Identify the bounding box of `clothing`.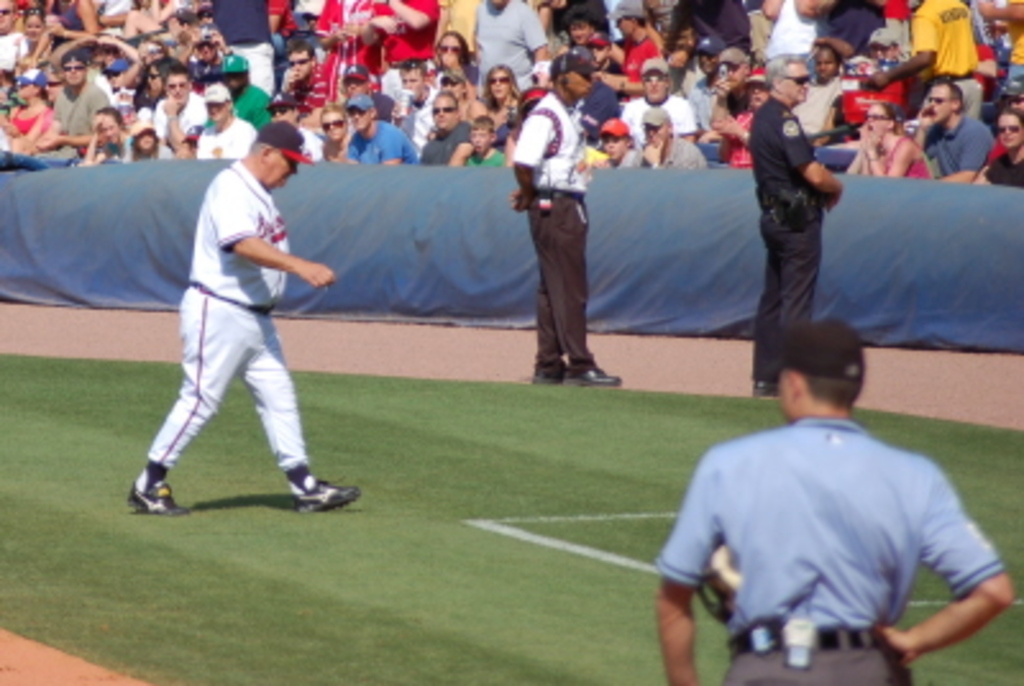
region(148, 159, 317, 466).
